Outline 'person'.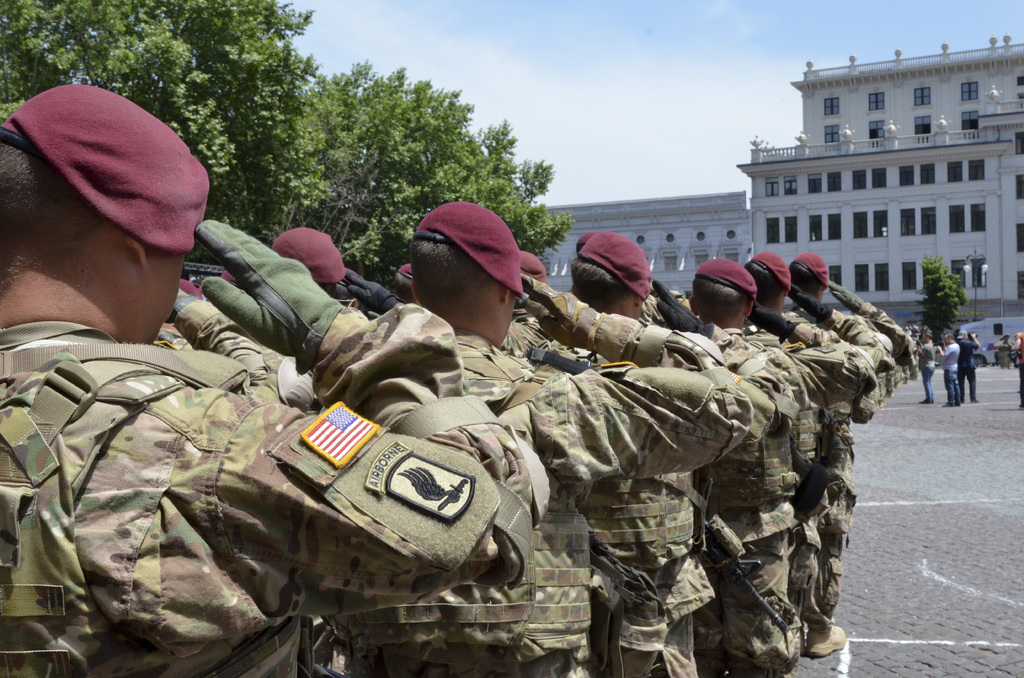
Outline: [667,261,815,677].
